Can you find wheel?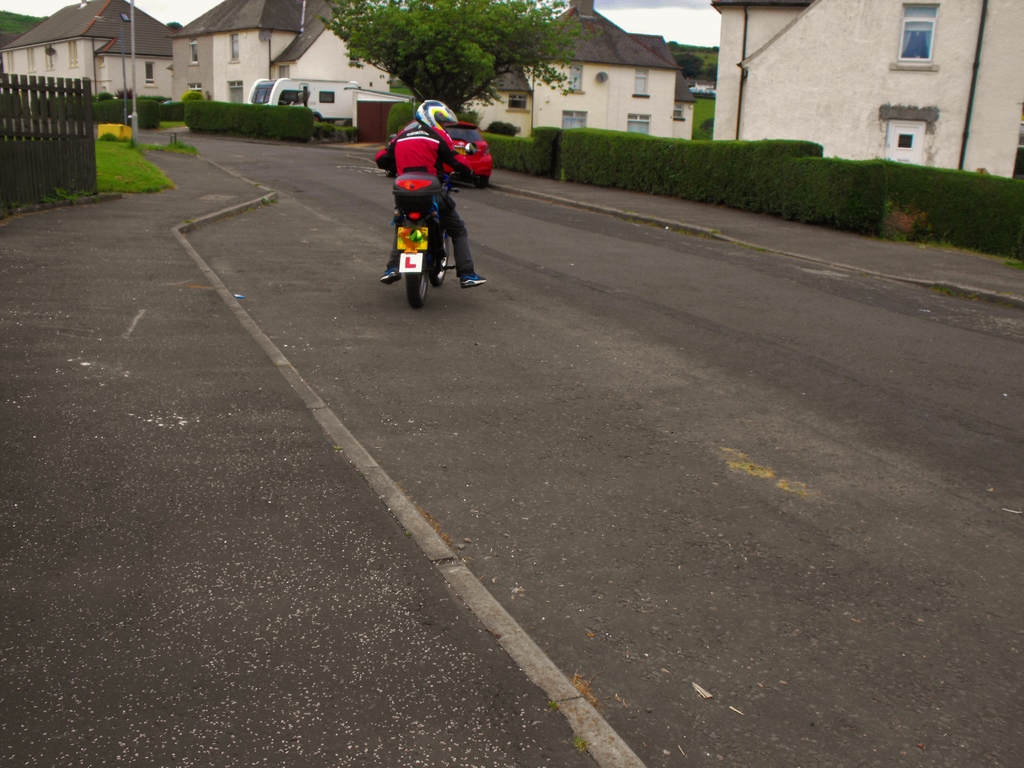
Yes, bounding box: 400,275,428,311.
